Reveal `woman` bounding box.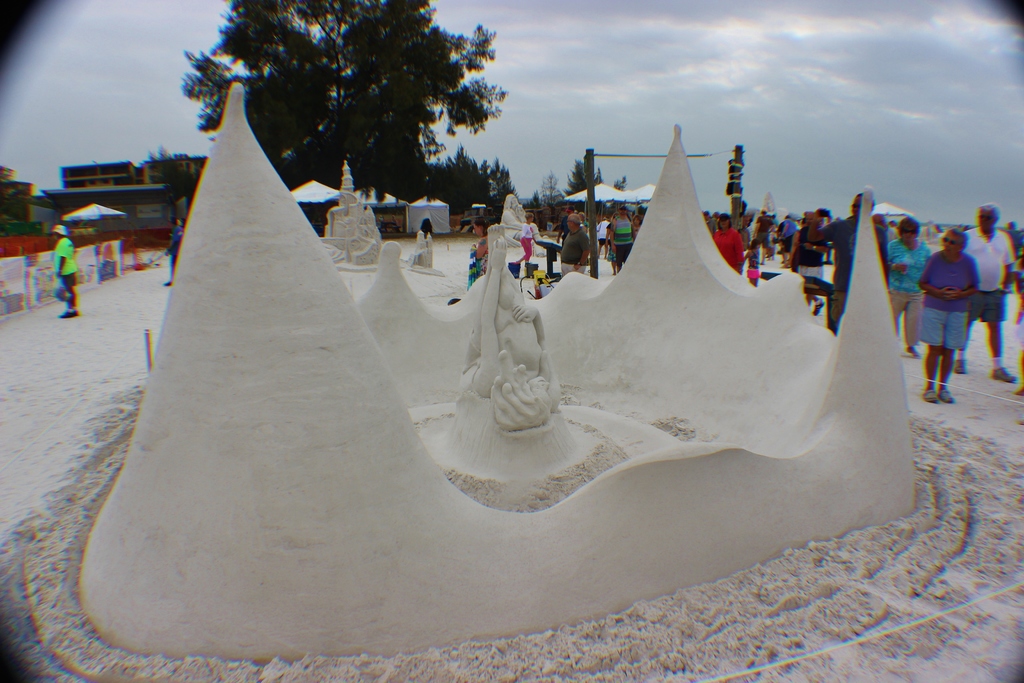
Revealed: {"x1": 516, "y1": 213, "x2": 538, "y2": 267}.
